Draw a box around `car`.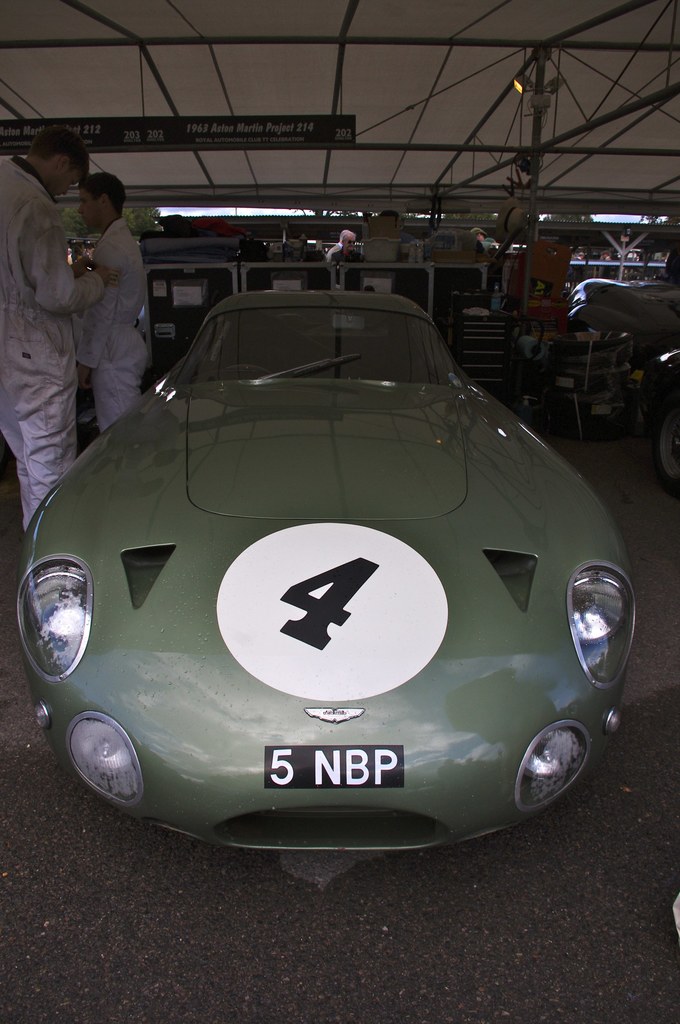
(left=569, top=244, right=679, bottom=355).
